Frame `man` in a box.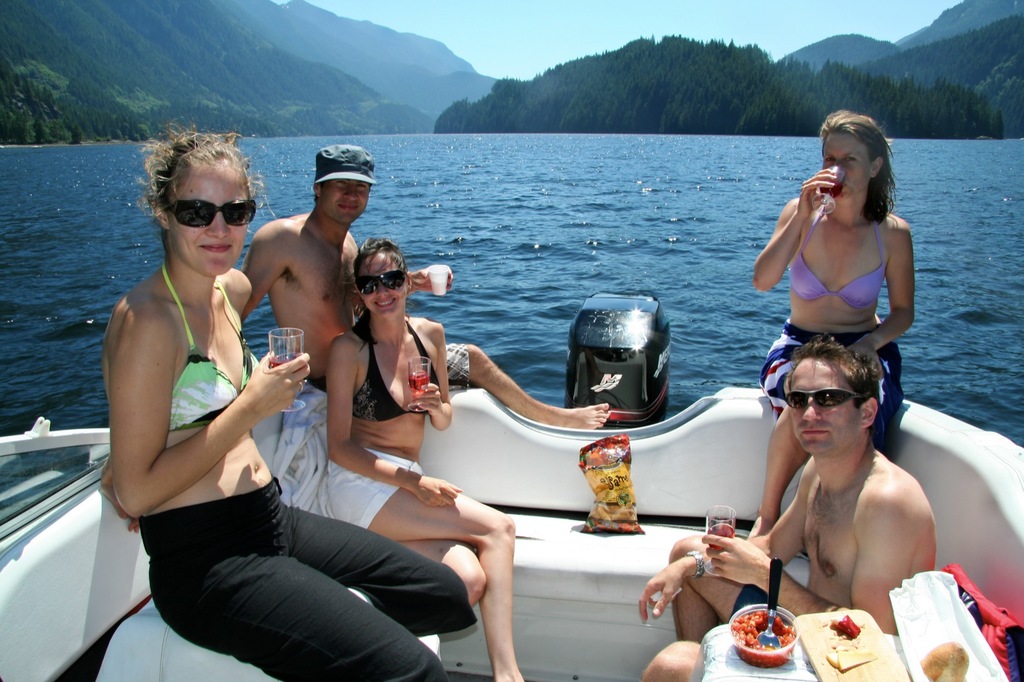
{"left": 636, "top": 339, "right": 936, "bottom": 681}.
